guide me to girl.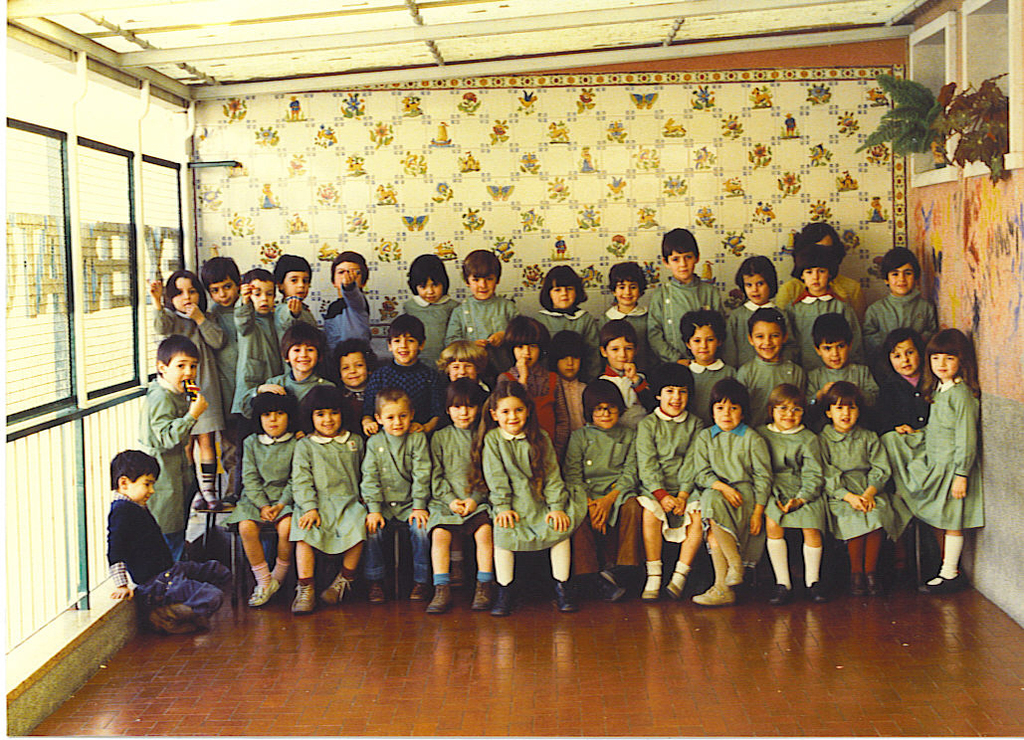
Guidance: crop(240, 313, 336, 418).
